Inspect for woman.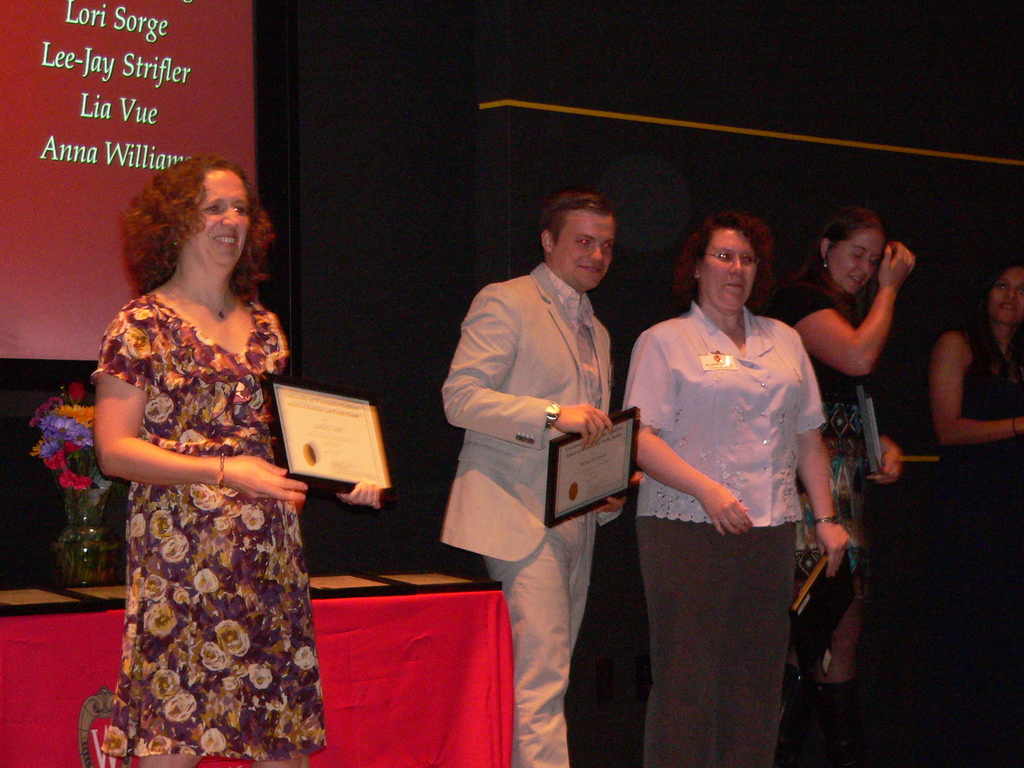
Inspection: 764 203 918 767.
